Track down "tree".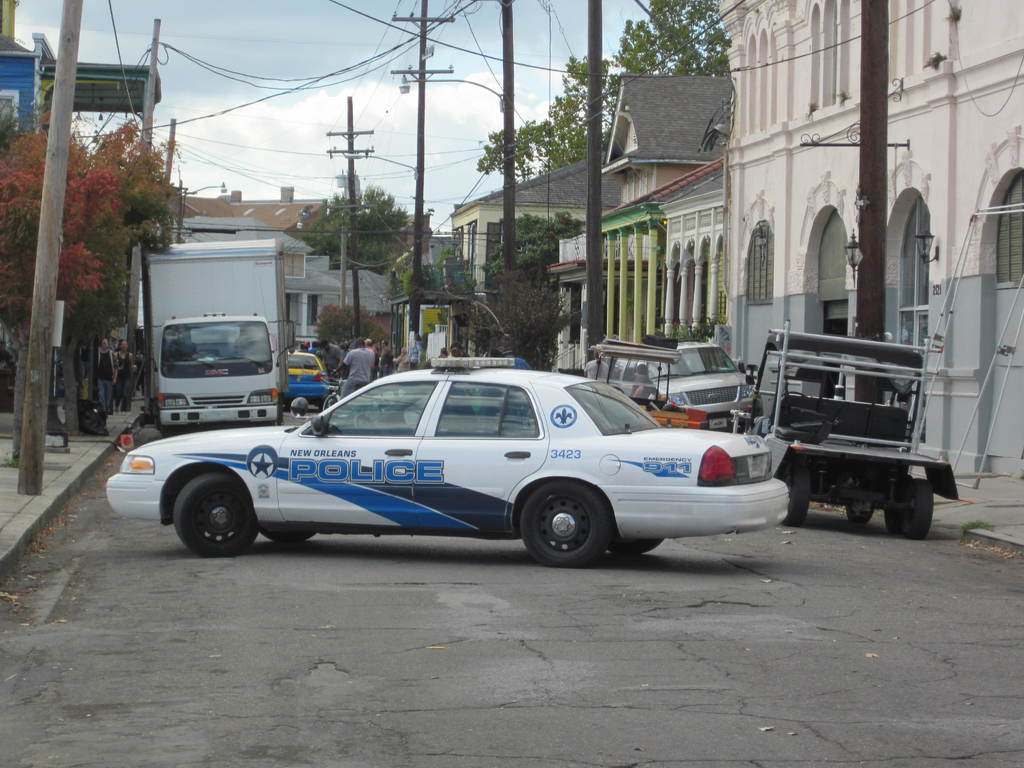
Tracked to crop(295, 182, 408, 277).
